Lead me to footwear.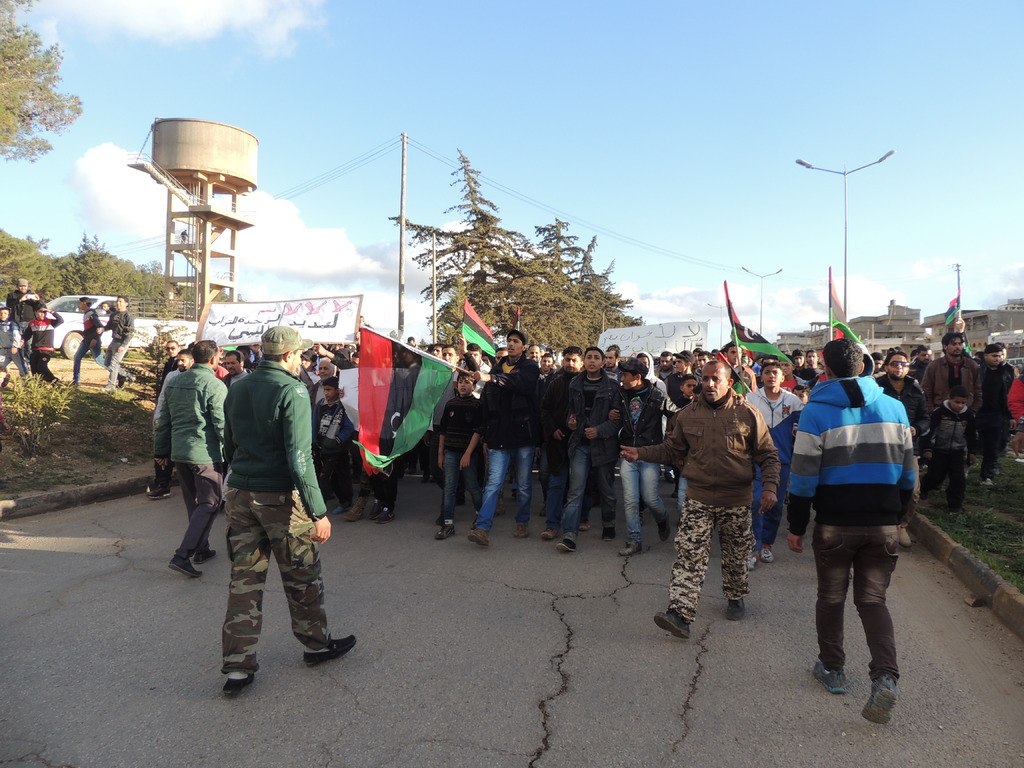
Lead to {"left": 380, "top": 508, "right": 392, "bottom": 526}.
